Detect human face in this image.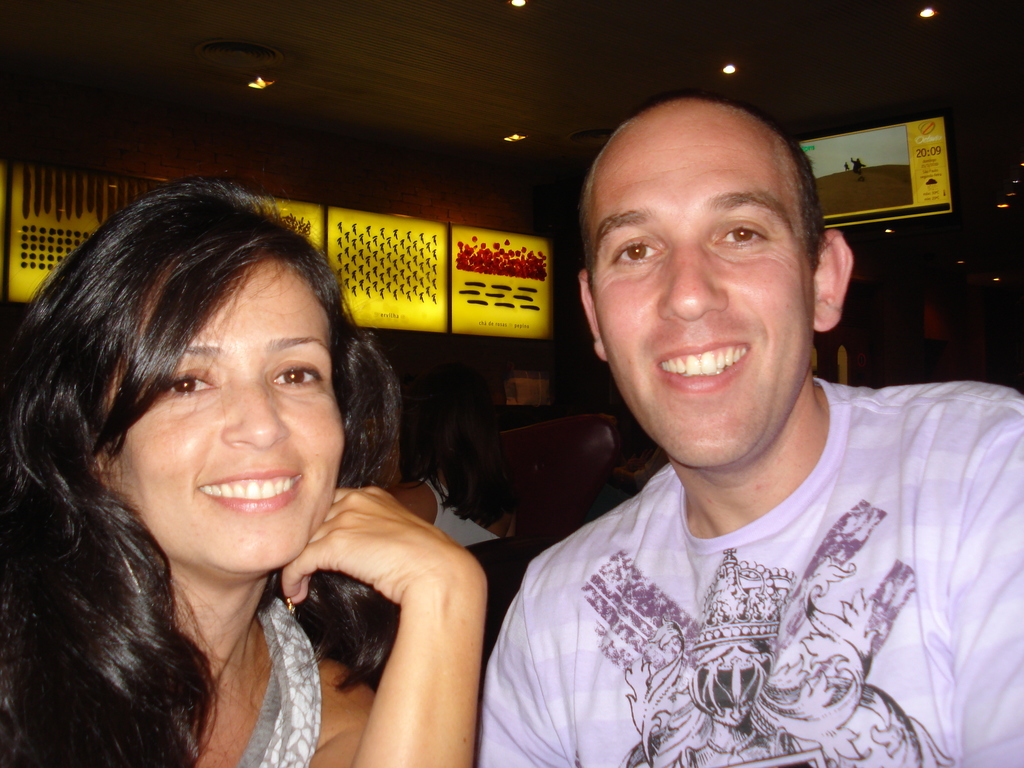
Detection: <bbox>596, 122, 814, 472</bbox>.
